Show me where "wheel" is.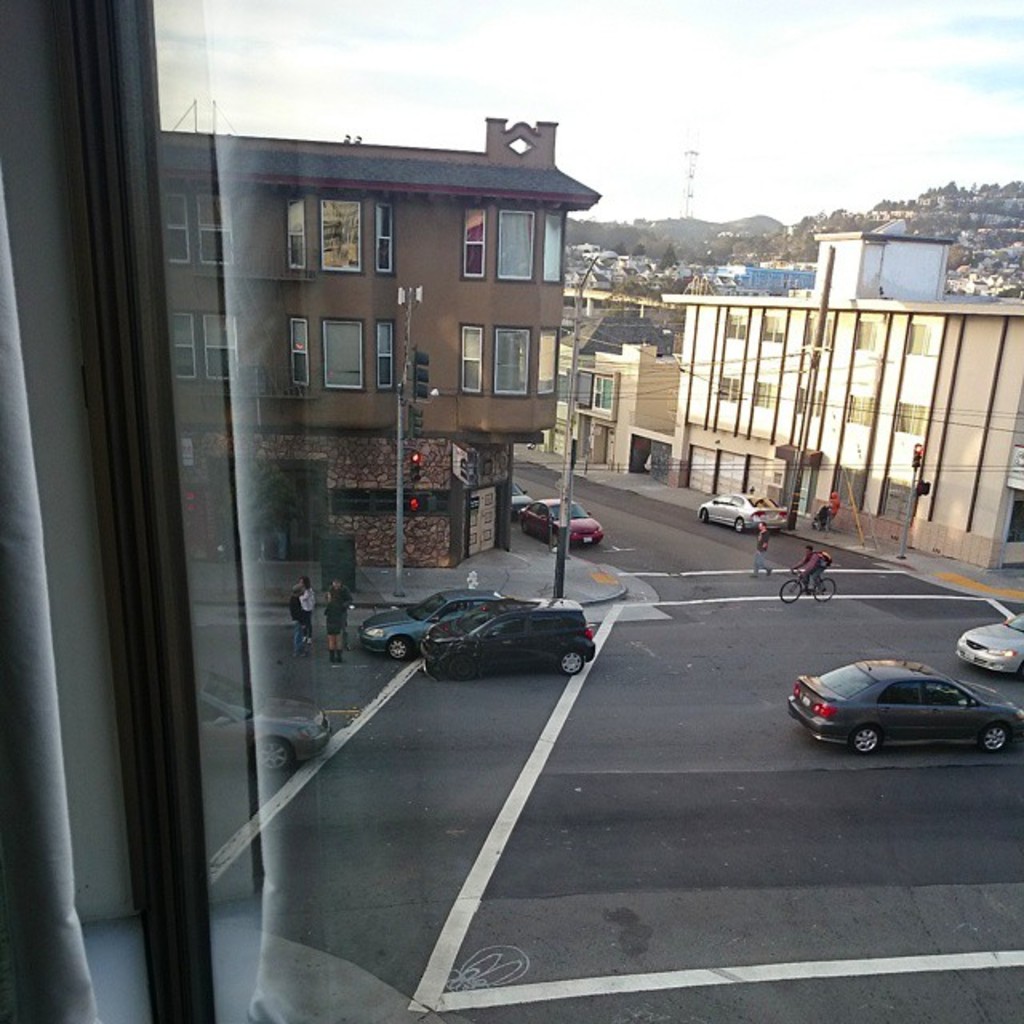
"wheel" is at crop(450, 654, 477, 678).
